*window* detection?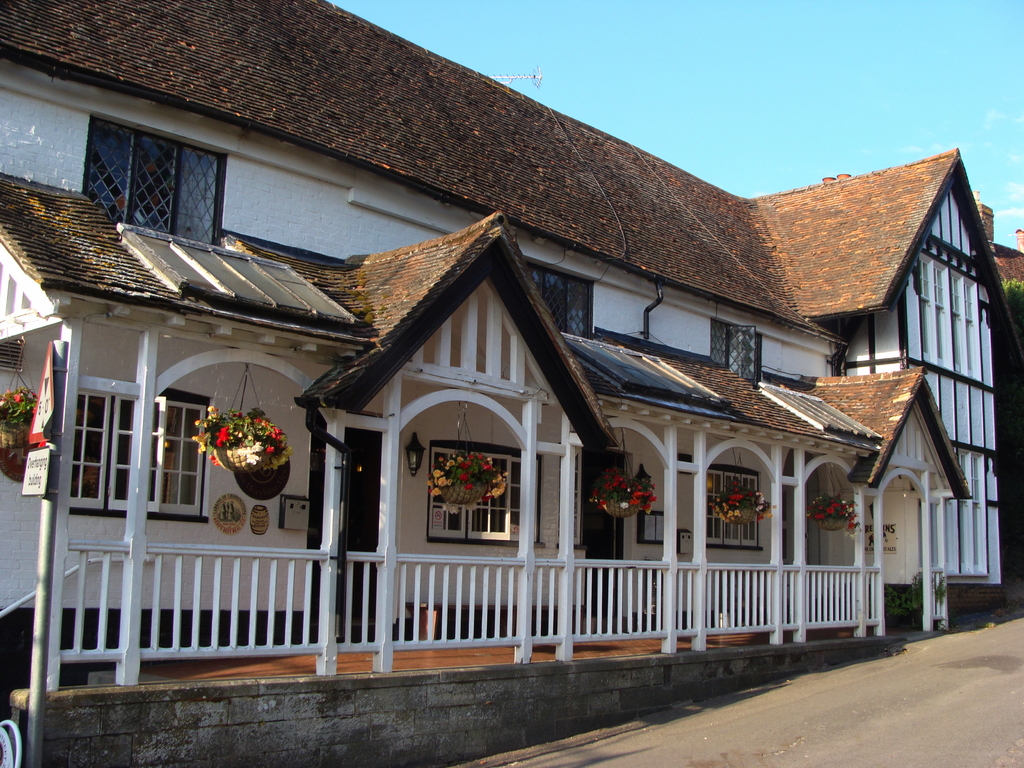
<bbox>75, 113, 225, 244</bbox>
